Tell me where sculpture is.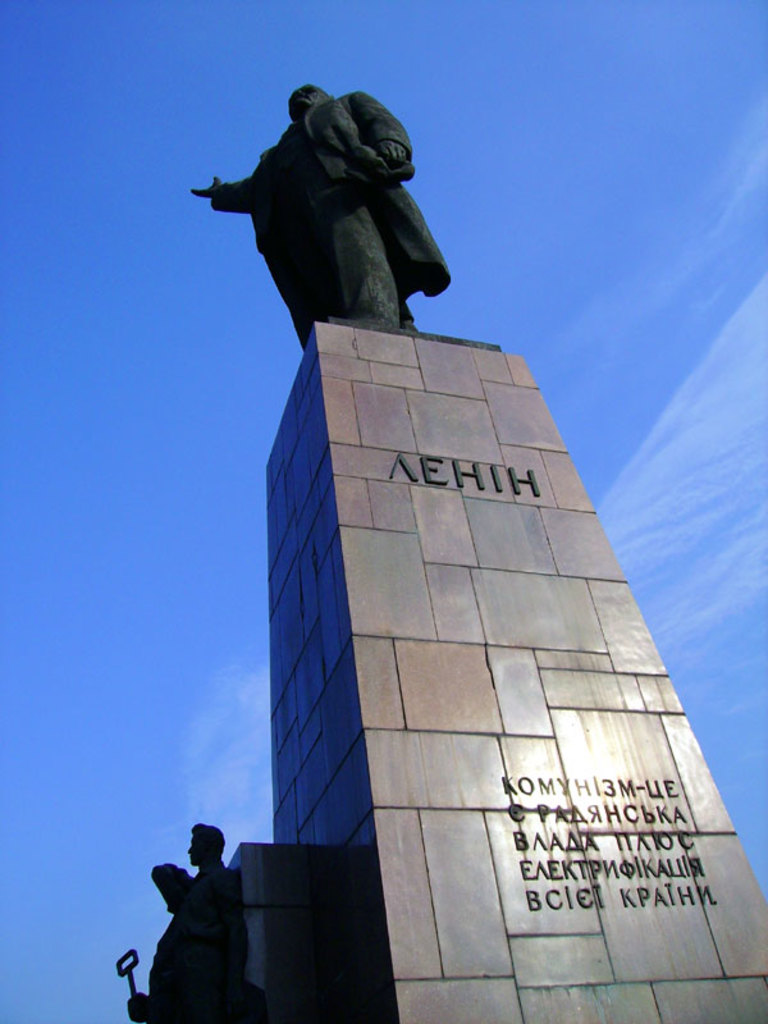
sculpture is at pyautogui.locateOnScreen(193, 76, 468, 357).
